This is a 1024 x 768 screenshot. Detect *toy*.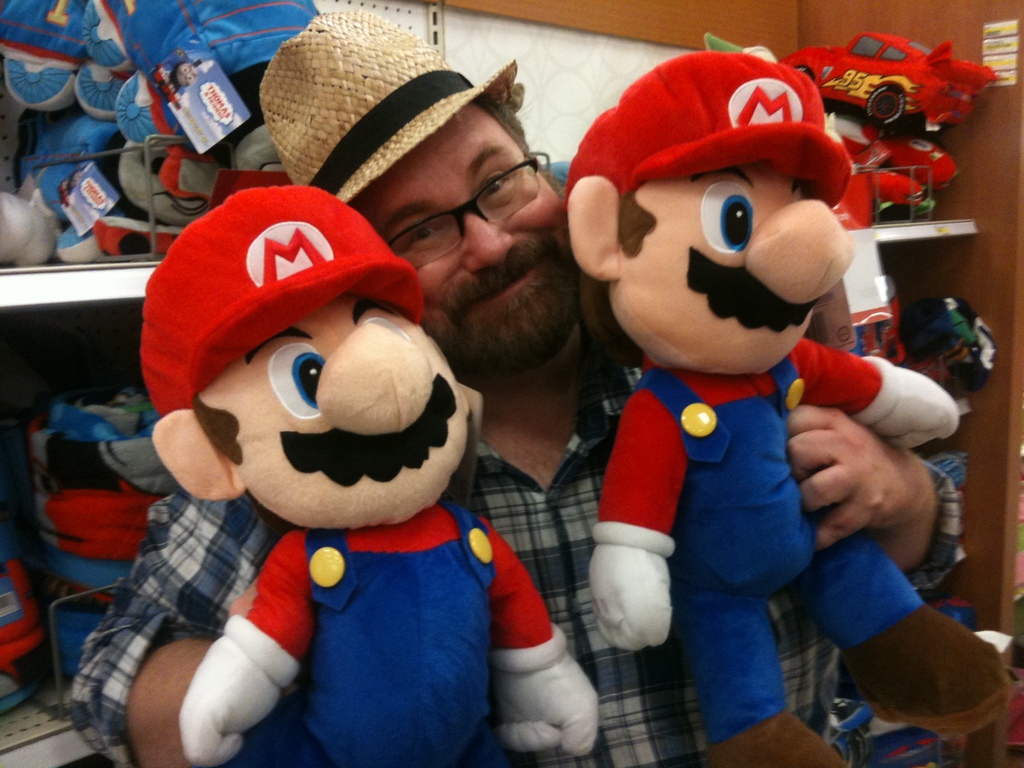
<region>133, 188, 604, 767</region>.
